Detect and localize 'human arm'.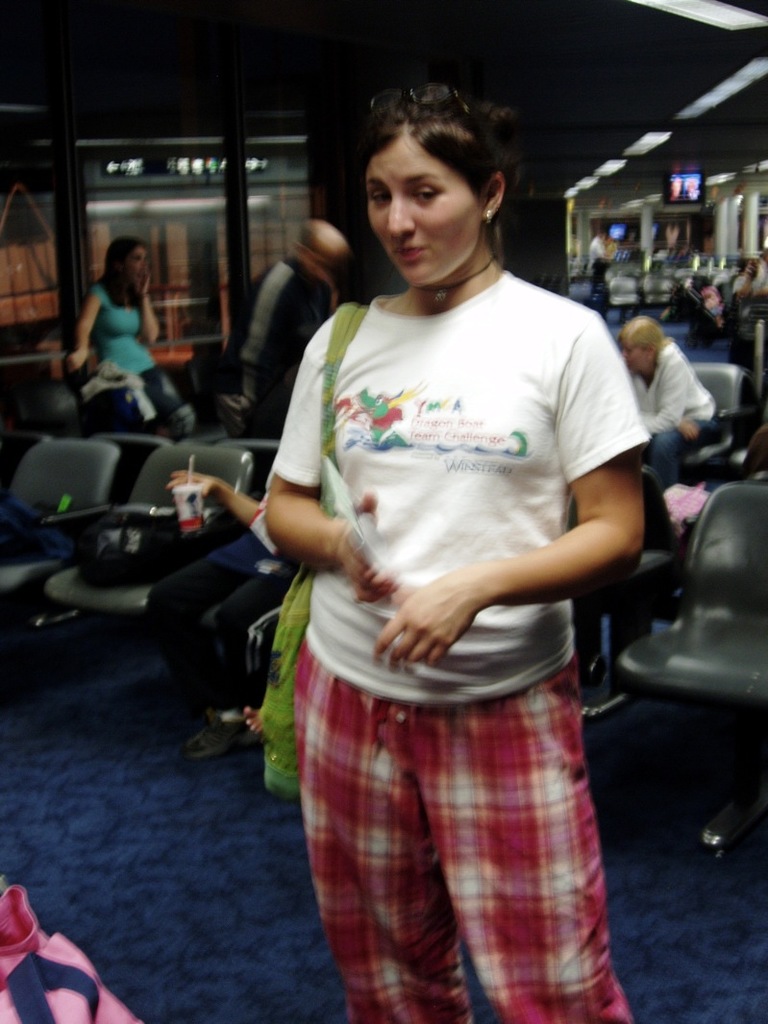
Localized at box=[258, 320, 403, 616].
